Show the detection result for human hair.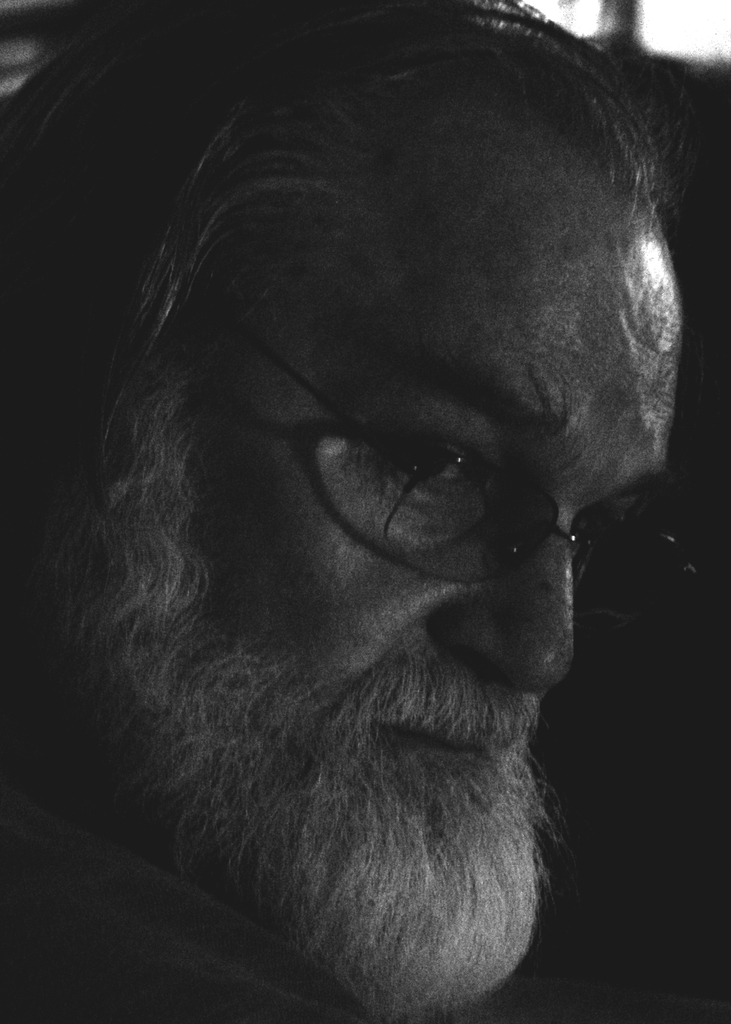
0, 0, 705, 465.
